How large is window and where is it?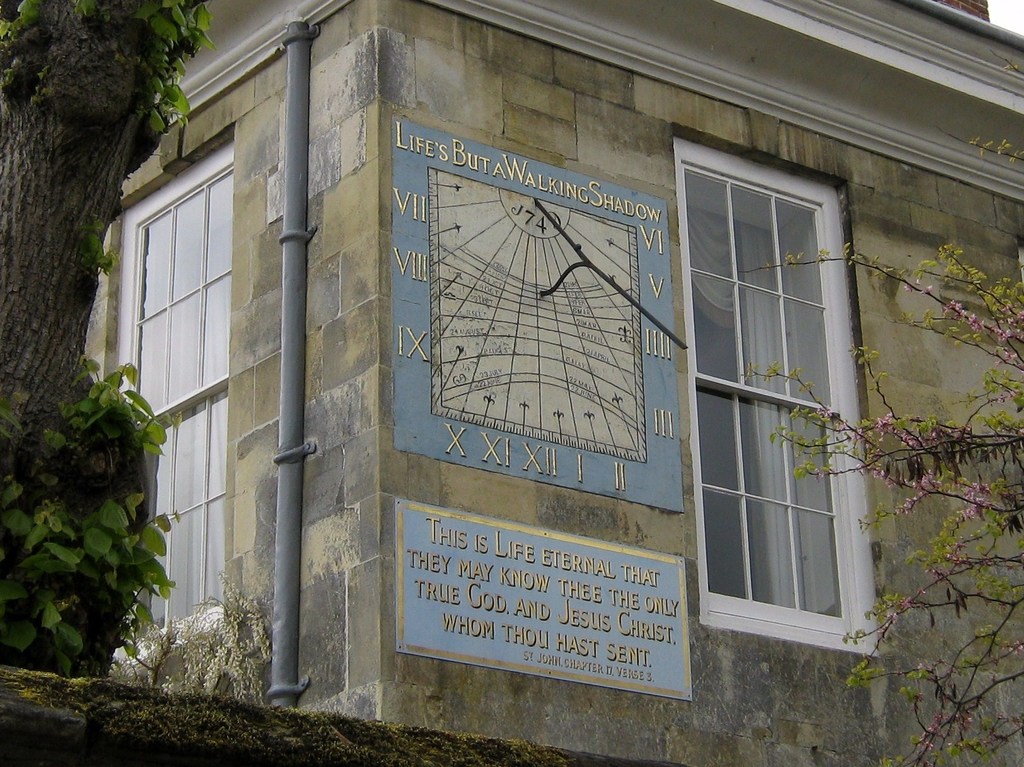
Bounding box: Rect(674, 127, 883, 658).
